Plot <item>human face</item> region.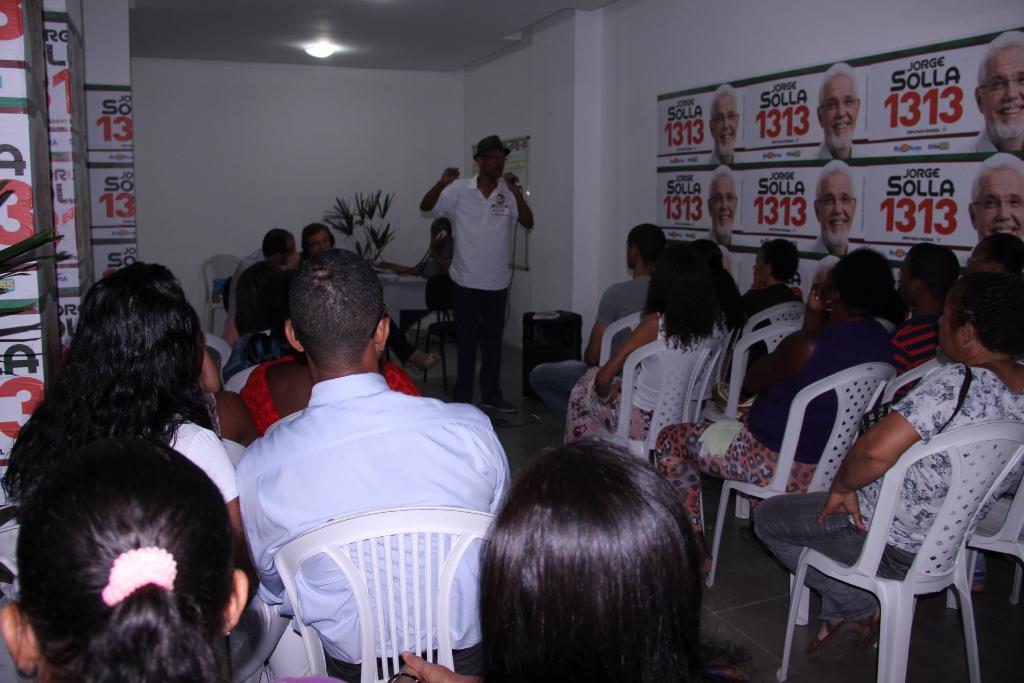
Plotted at 303 231 331 256.
